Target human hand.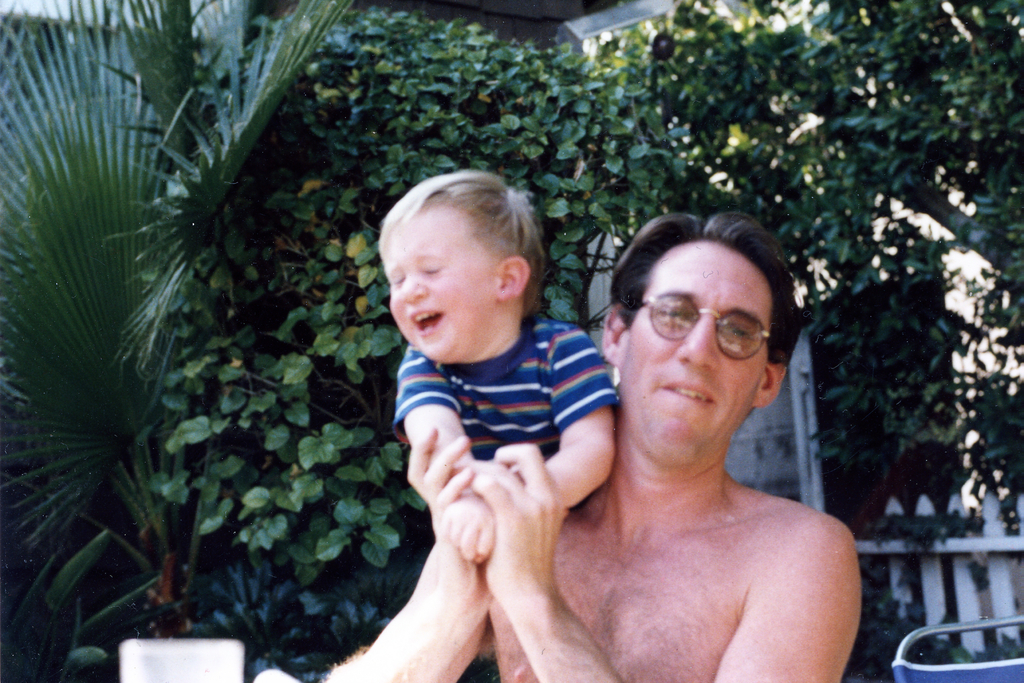
Target region: 440:497:498:567.
